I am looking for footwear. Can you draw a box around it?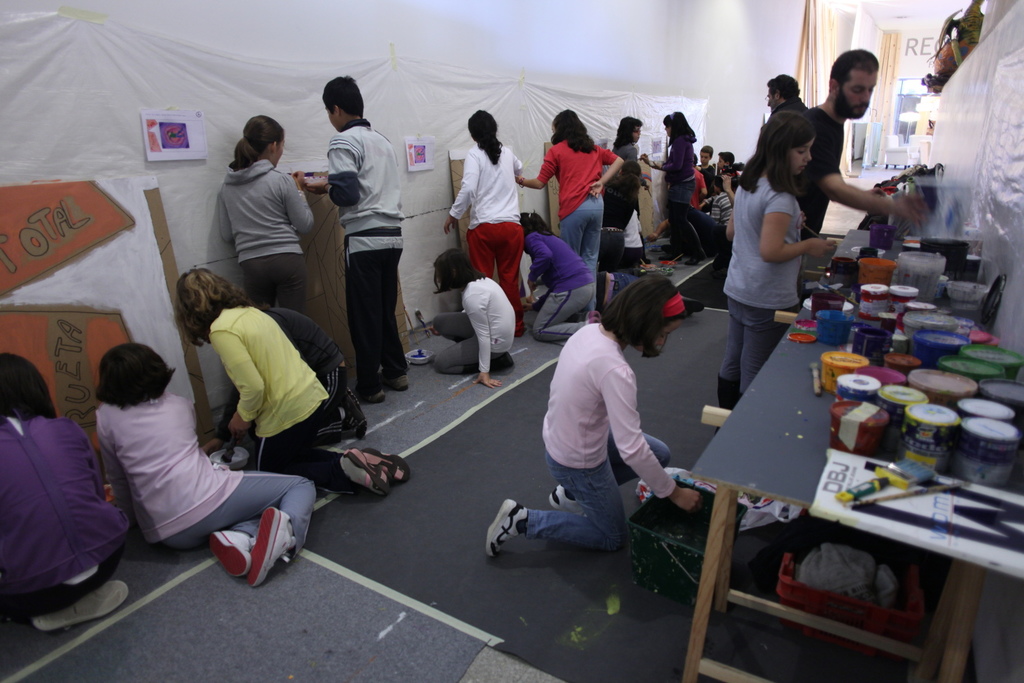
Sure, the bounding box is (x1=486, y1=497, x2=528, y2=555).
